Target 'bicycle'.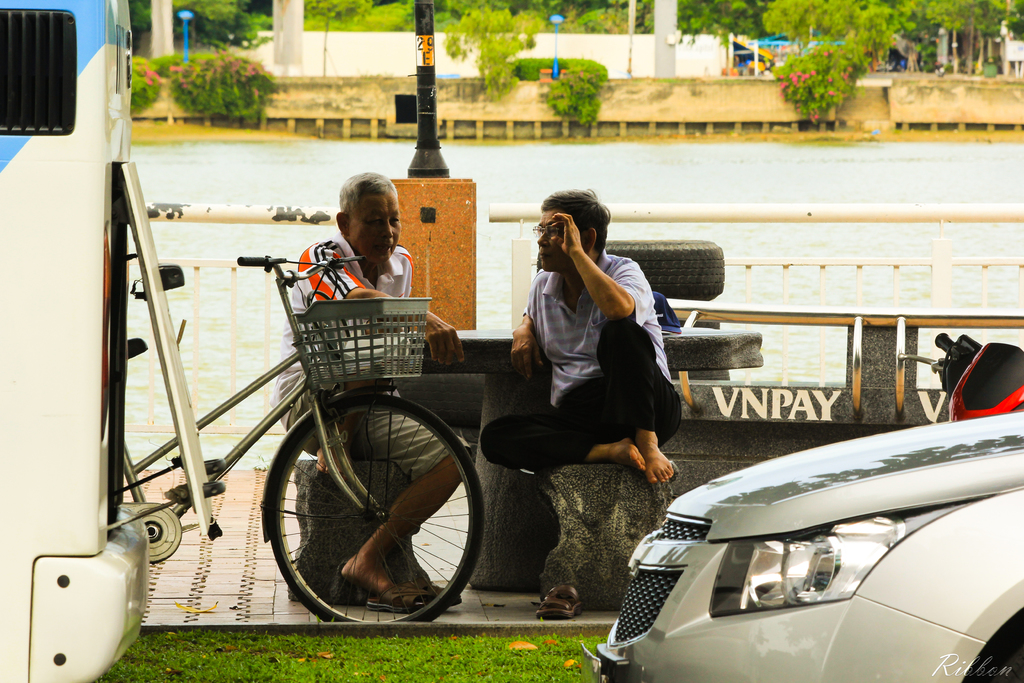
Target region: (x1=117, y1=247, x2=483, y2=623).
